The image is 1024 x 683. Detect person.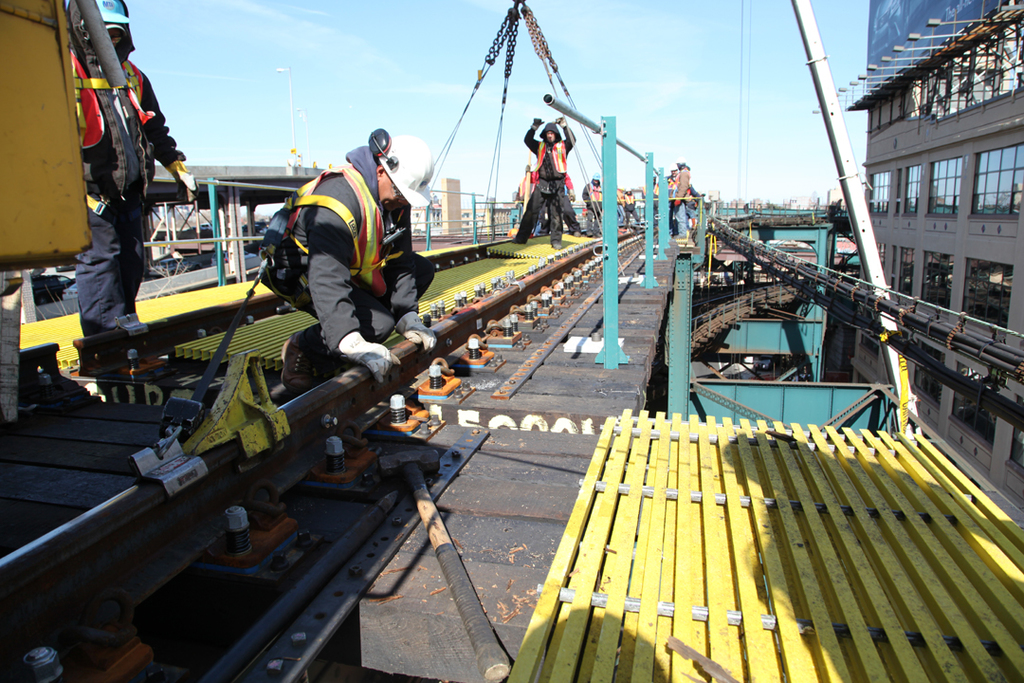
Detection: region(621, 187, 641, 230).
